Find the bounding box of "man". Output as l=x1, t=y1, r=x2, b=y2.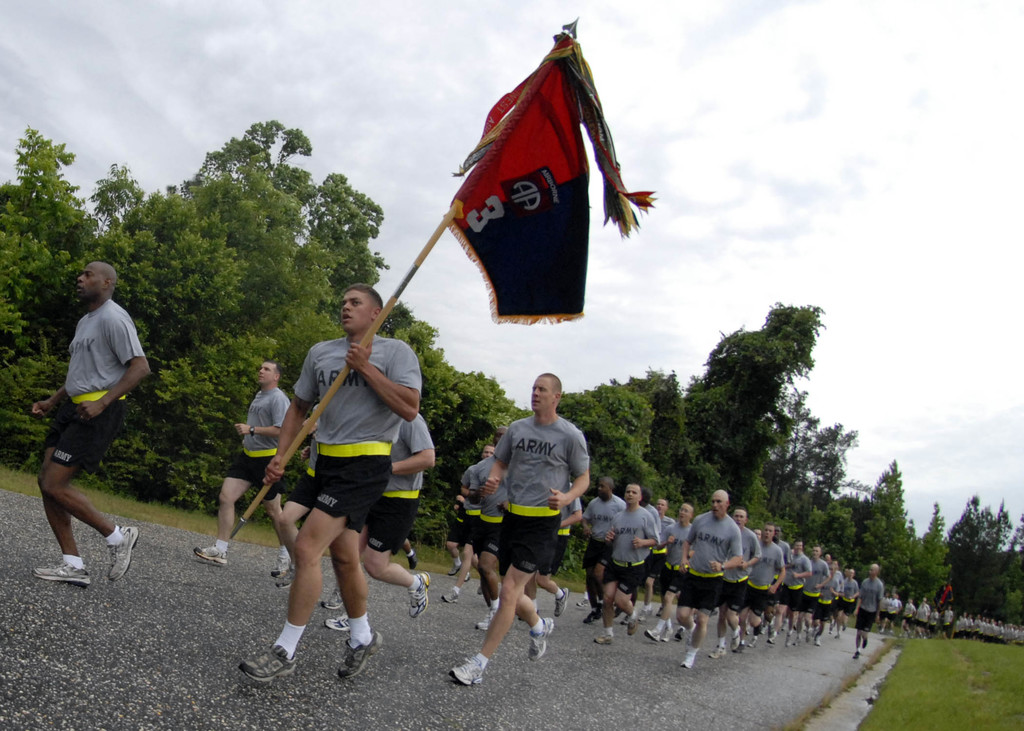
l=837, t=570, r=859, b=639.
